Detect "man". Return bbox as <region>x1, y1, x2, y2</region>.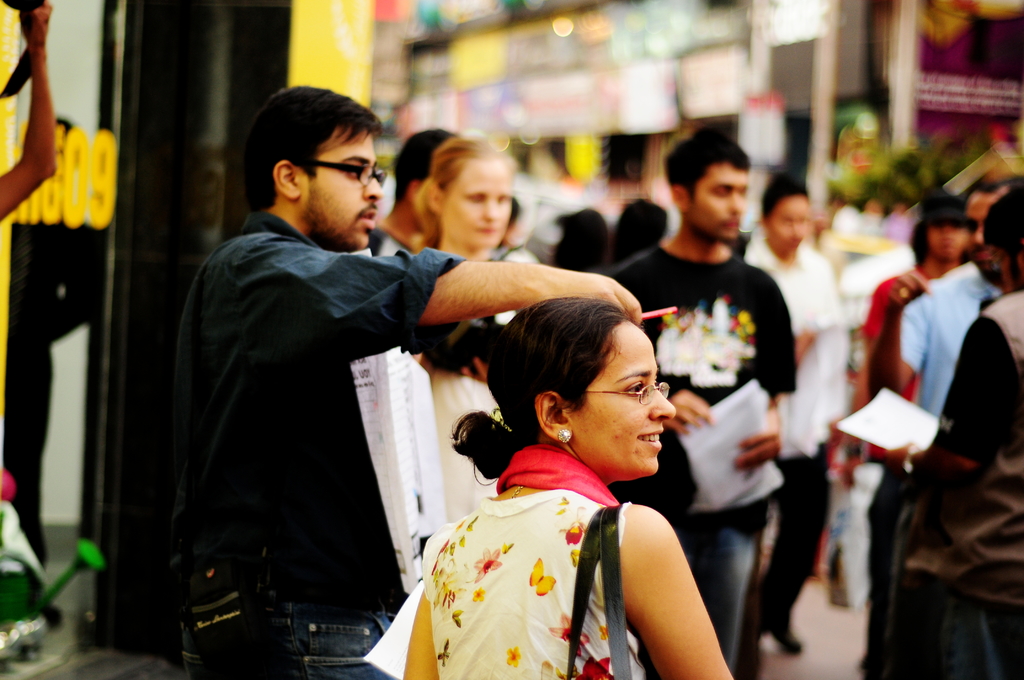
<region>204, 125, 576, 674</region>.
